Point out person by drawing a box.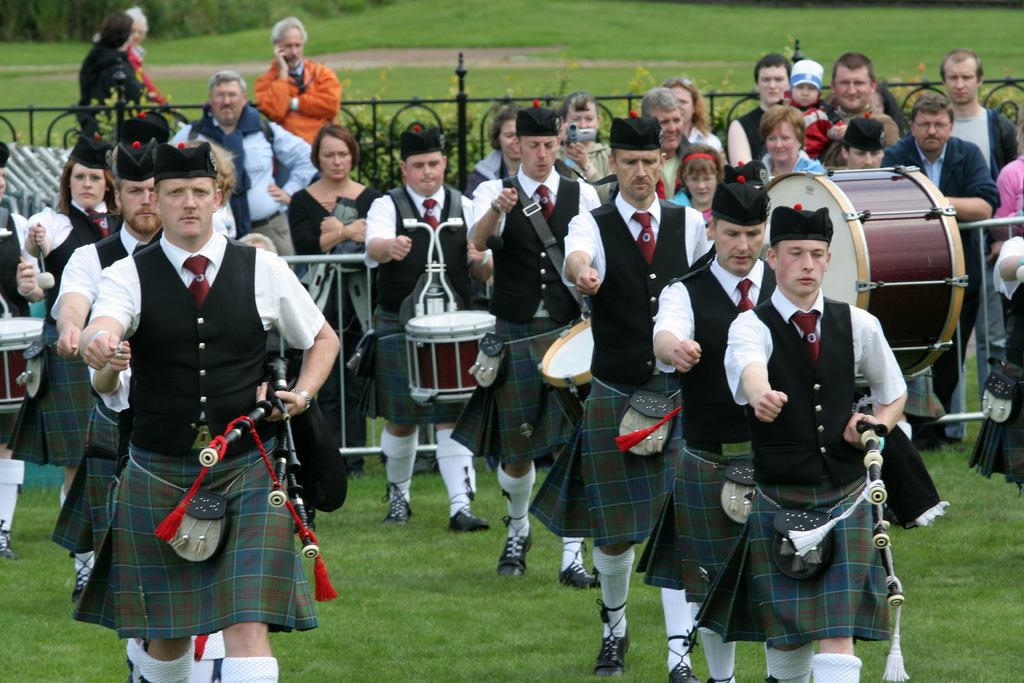
<bbox>70, 9, 144, 139</bbox>.
